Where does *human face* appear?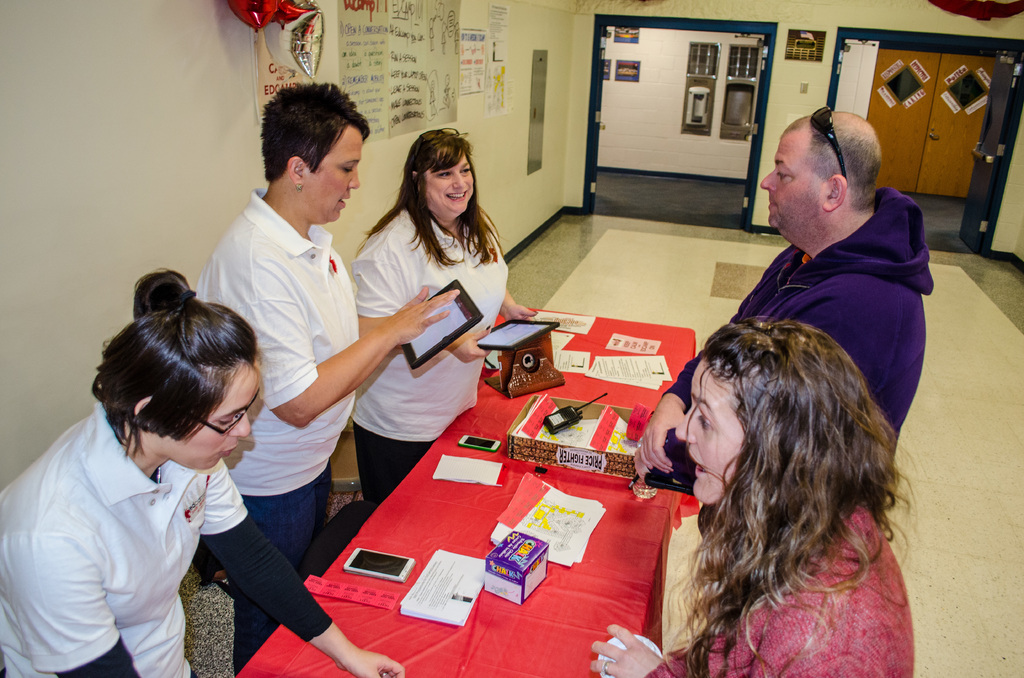
Appears at (430,157,475,216).
